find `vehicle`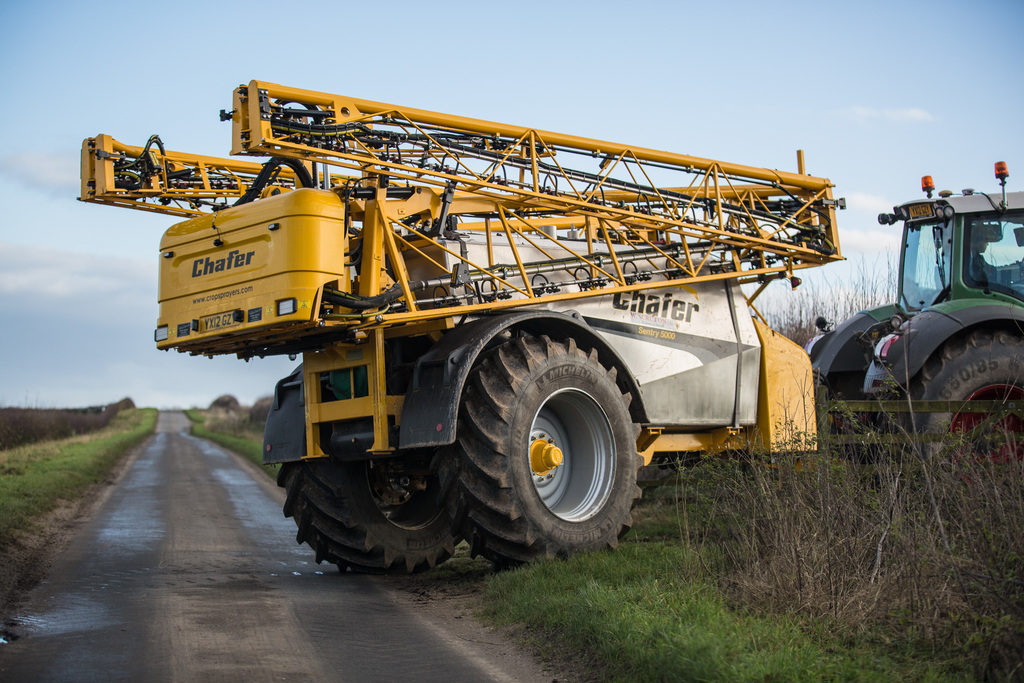
<bbox>69, 76, 855, 580</bbox>
